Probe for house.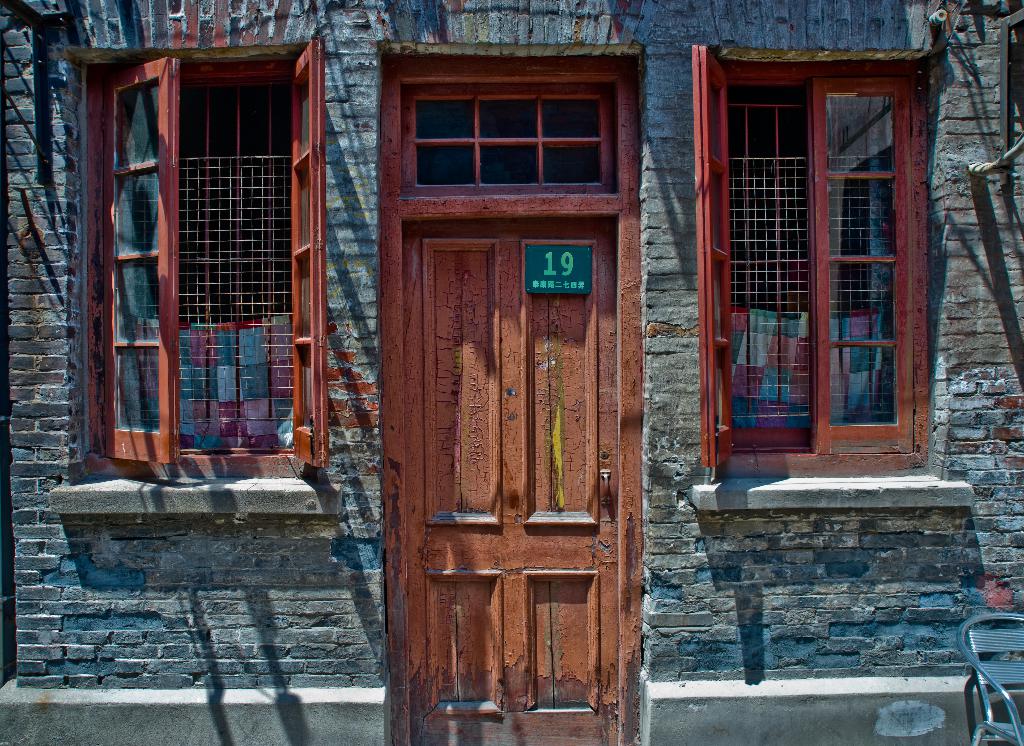
Probe result: l=63, t=0, r=916, b=745.
